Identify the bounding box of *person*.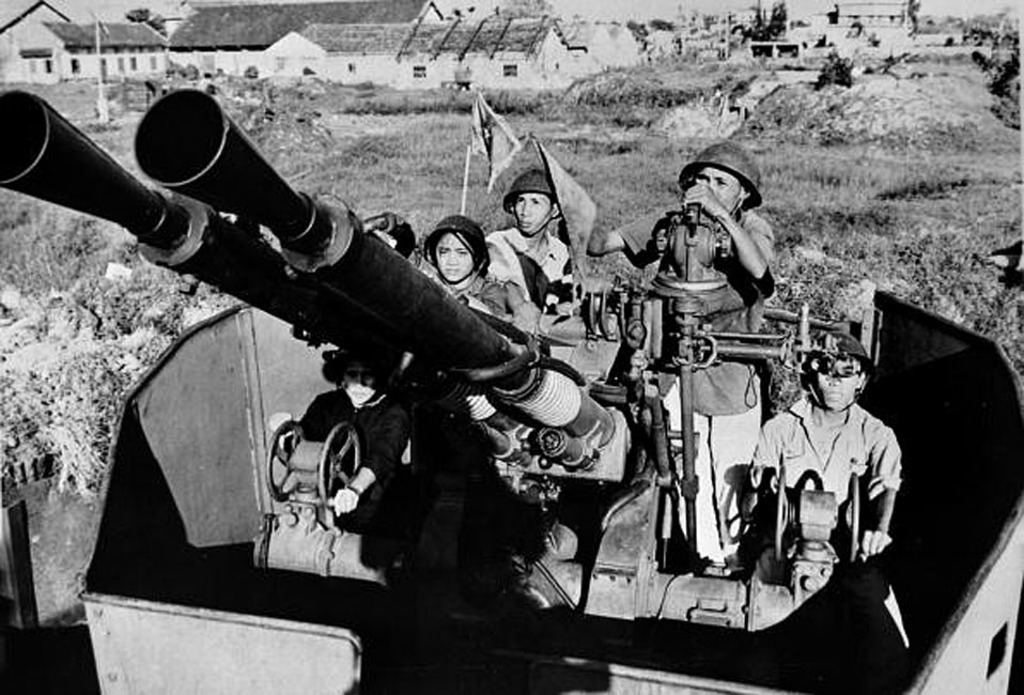
[273,327,417,571].
